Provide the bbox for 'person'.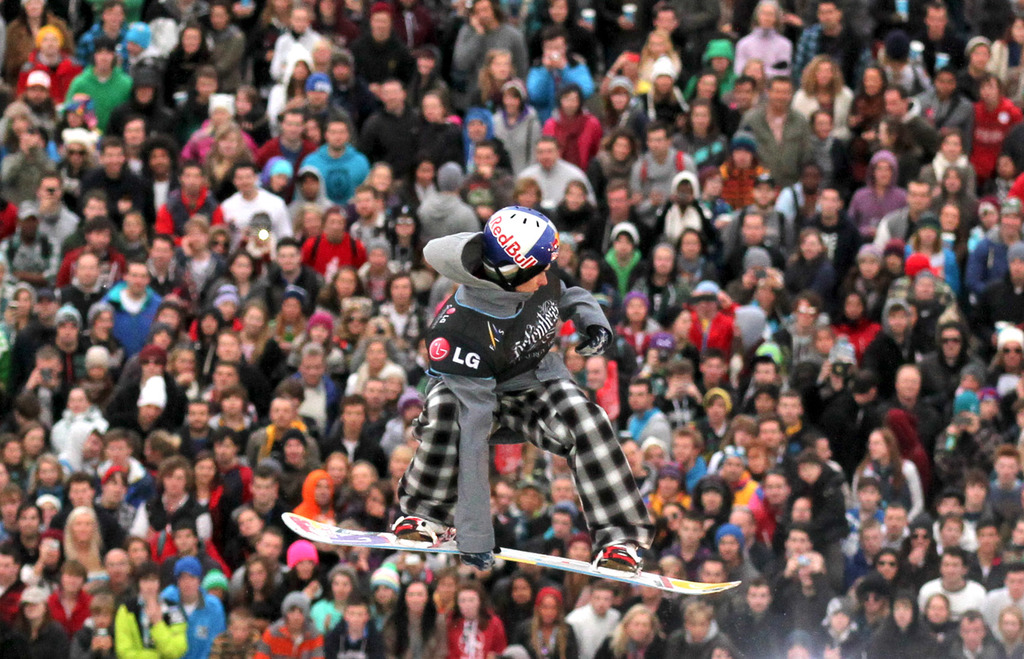
box(843, 149, 906, 240).
